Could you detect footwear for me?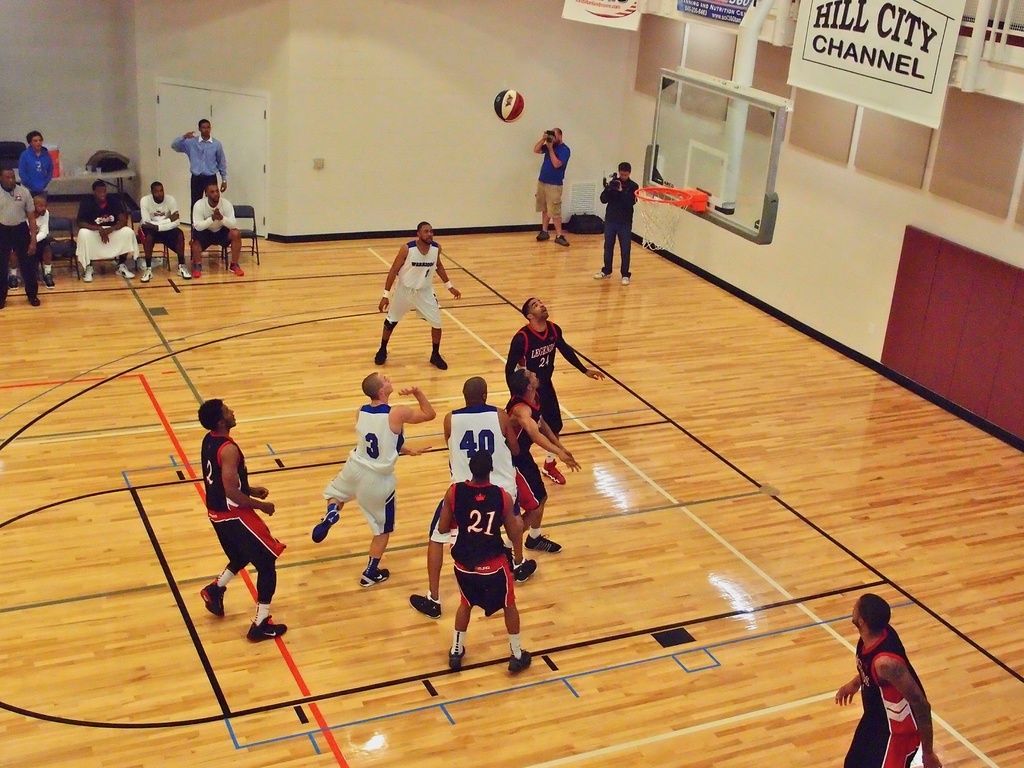
Detection result: locate(541, 458, 566, 485).
